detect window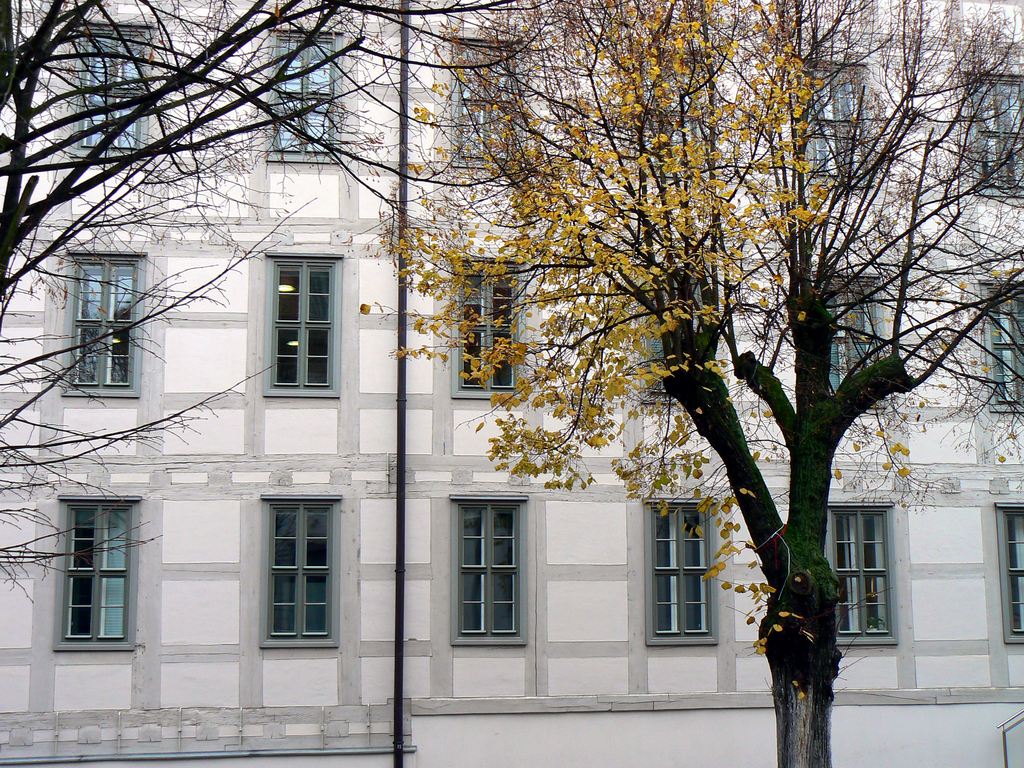
(82,31,157,147)
